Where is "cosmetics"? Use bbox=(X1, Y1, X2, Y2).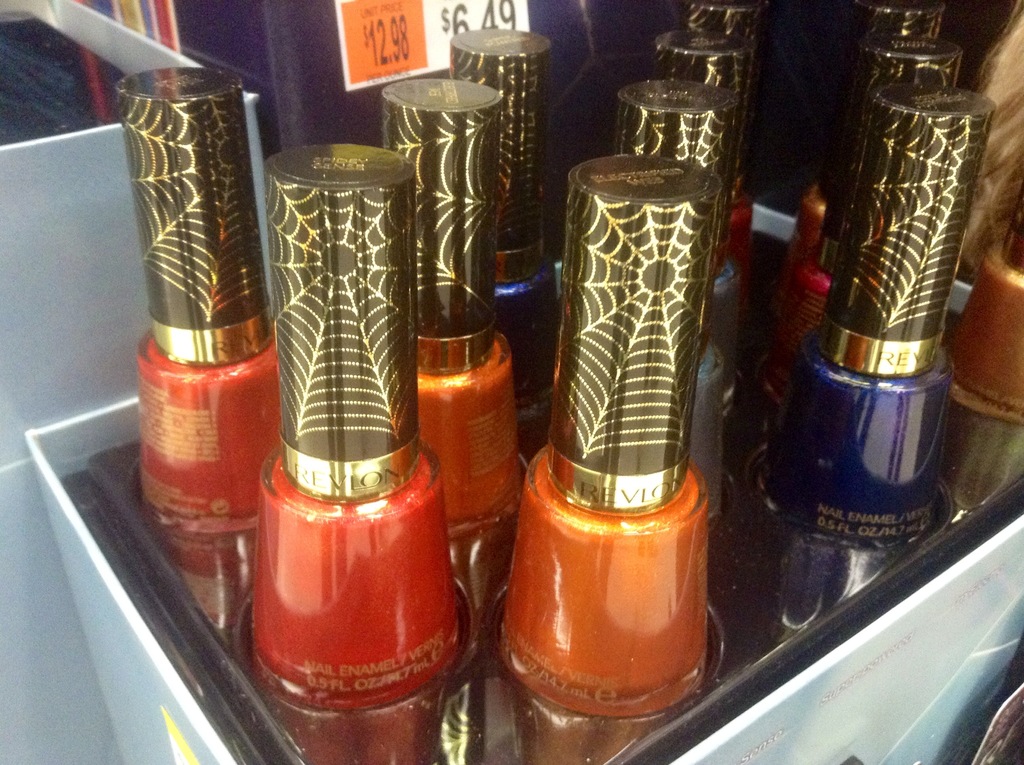
bbox=(756, 35, 958, 430).
